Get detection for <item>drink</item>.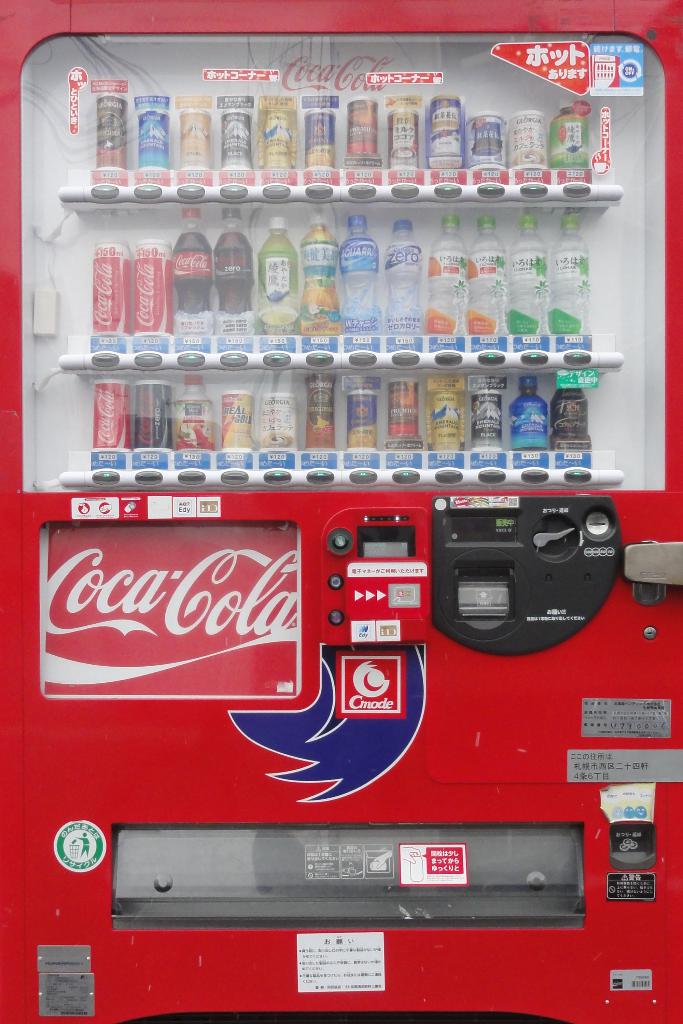
Detection: Rect(302, 227, 337, 335).
